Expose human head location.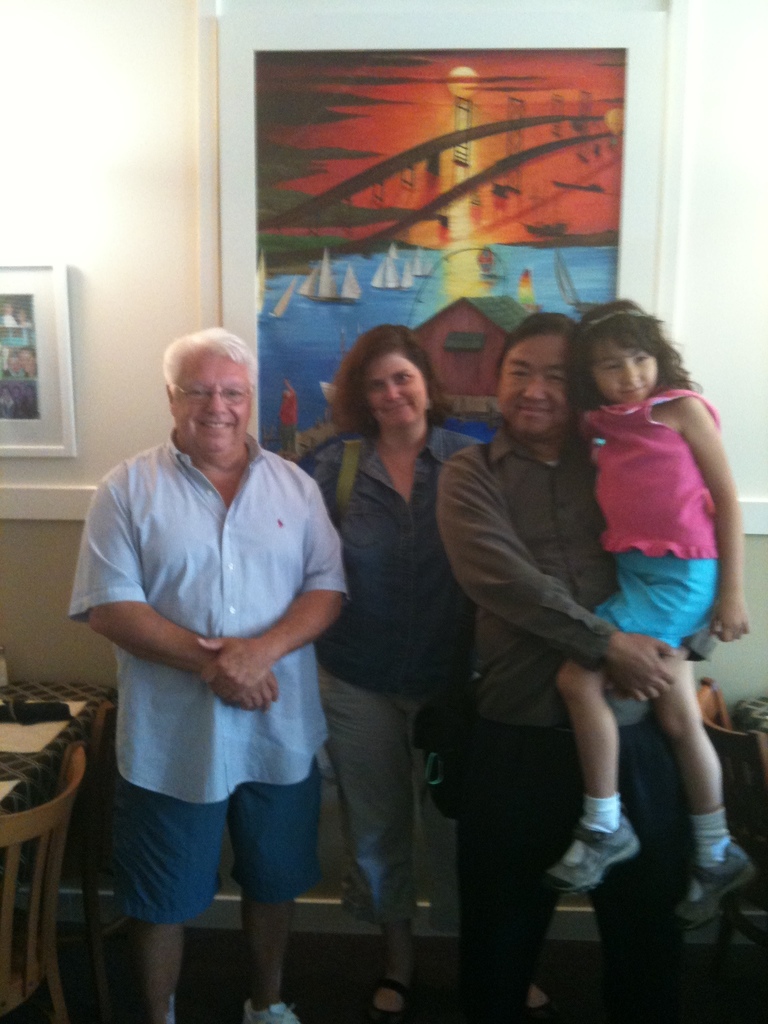
Exposed at [left=488, top=310, right=581, bottom=443].
